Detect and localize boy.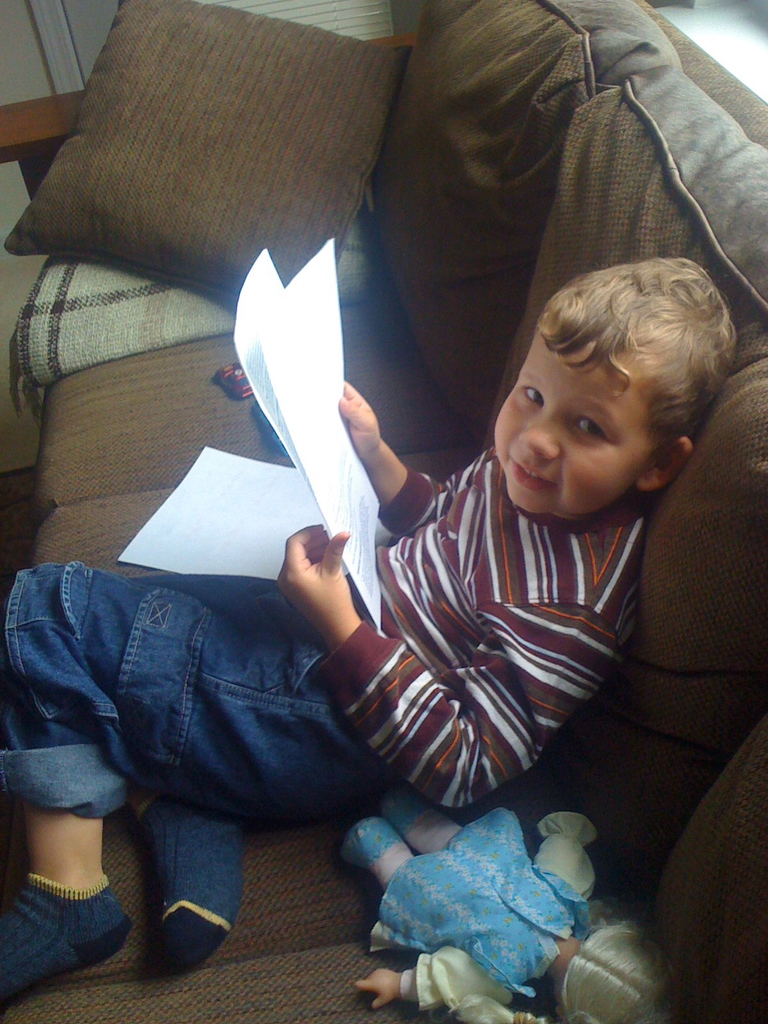
Localized at region(0, 246, 751, 1019).
